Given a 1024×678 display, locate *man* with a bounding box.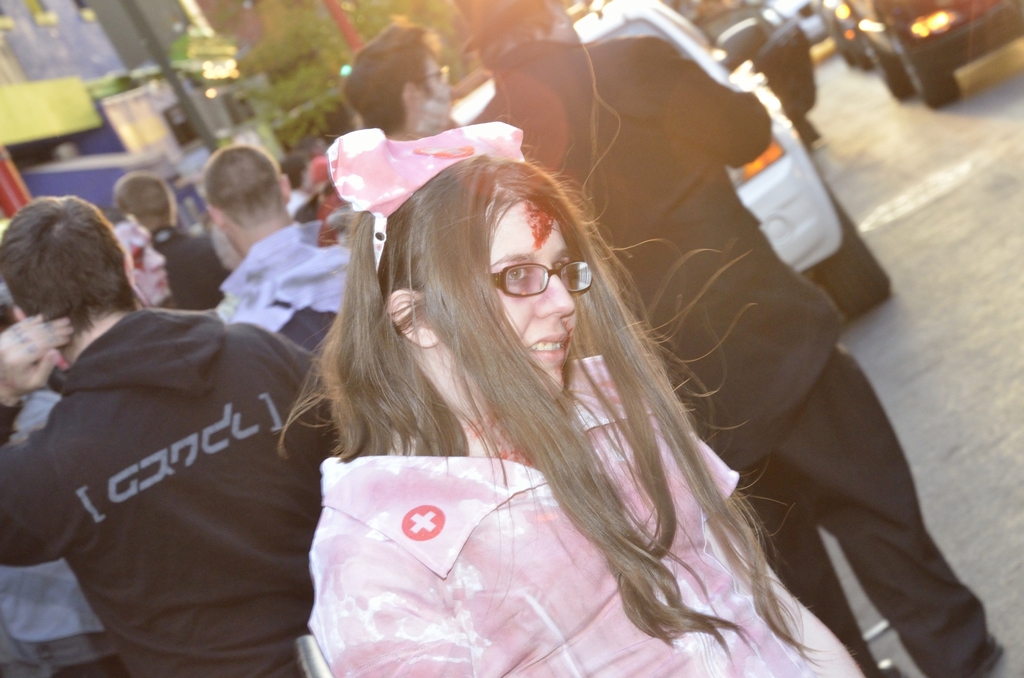
Located: l=452, t=0, r=1000, b=677.
